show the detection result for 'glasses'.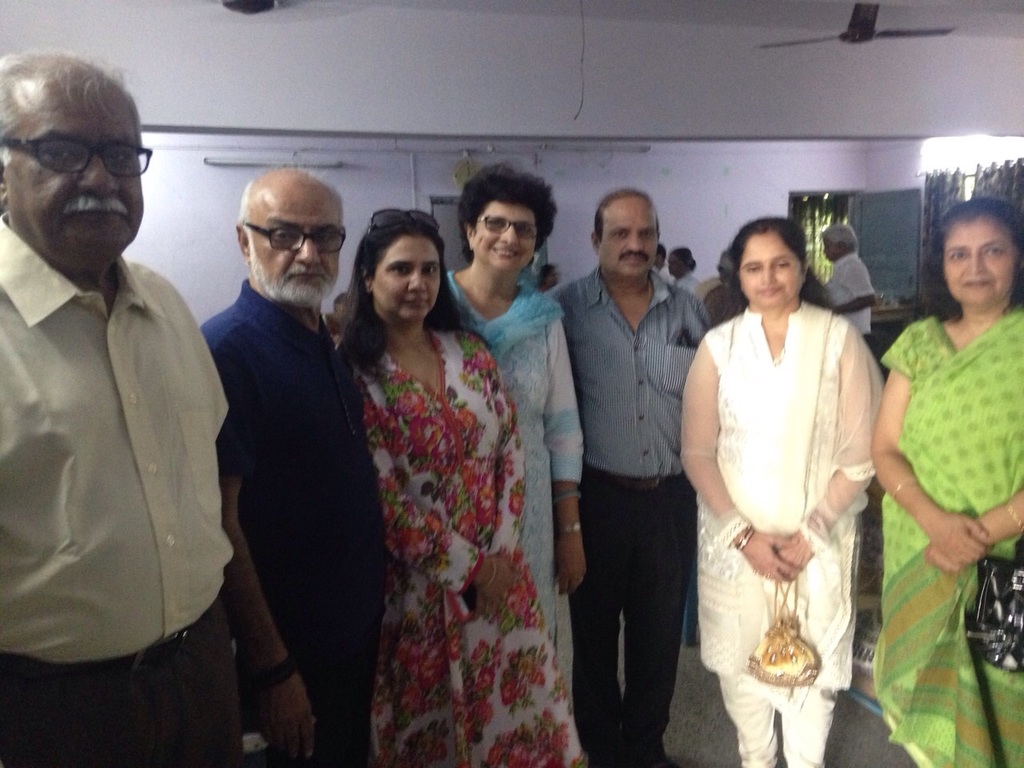
473/210/540/247.
